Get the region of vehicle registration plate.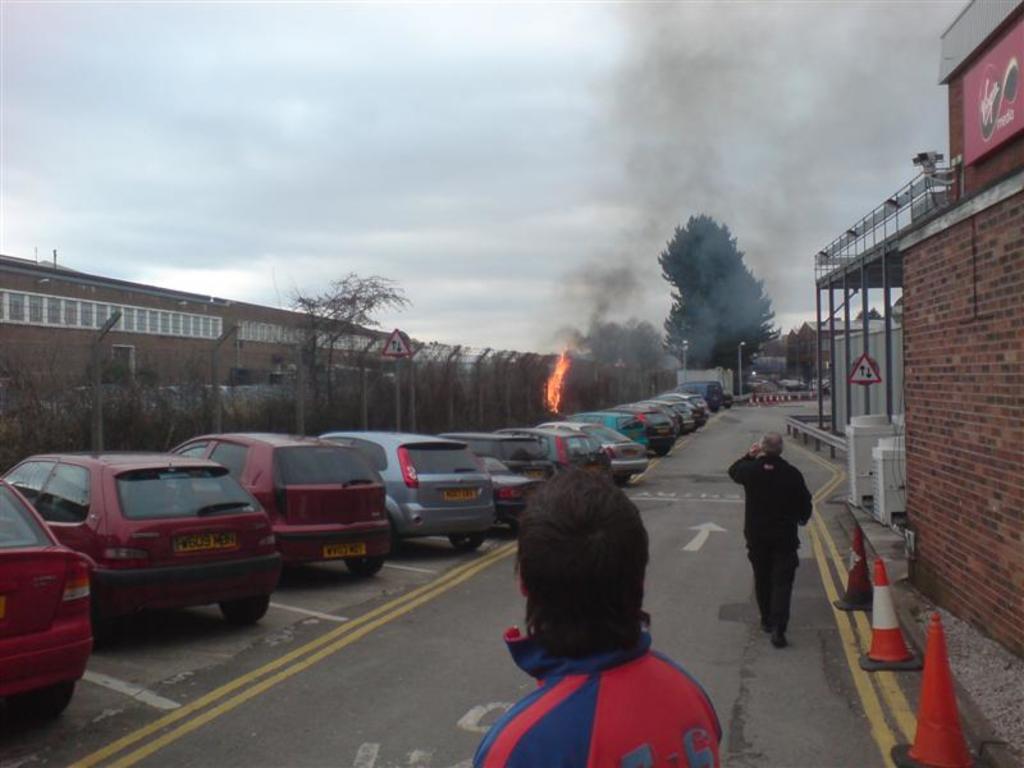
{"left": 447, "top": 486, "right": 479, "bottom": 500}.
